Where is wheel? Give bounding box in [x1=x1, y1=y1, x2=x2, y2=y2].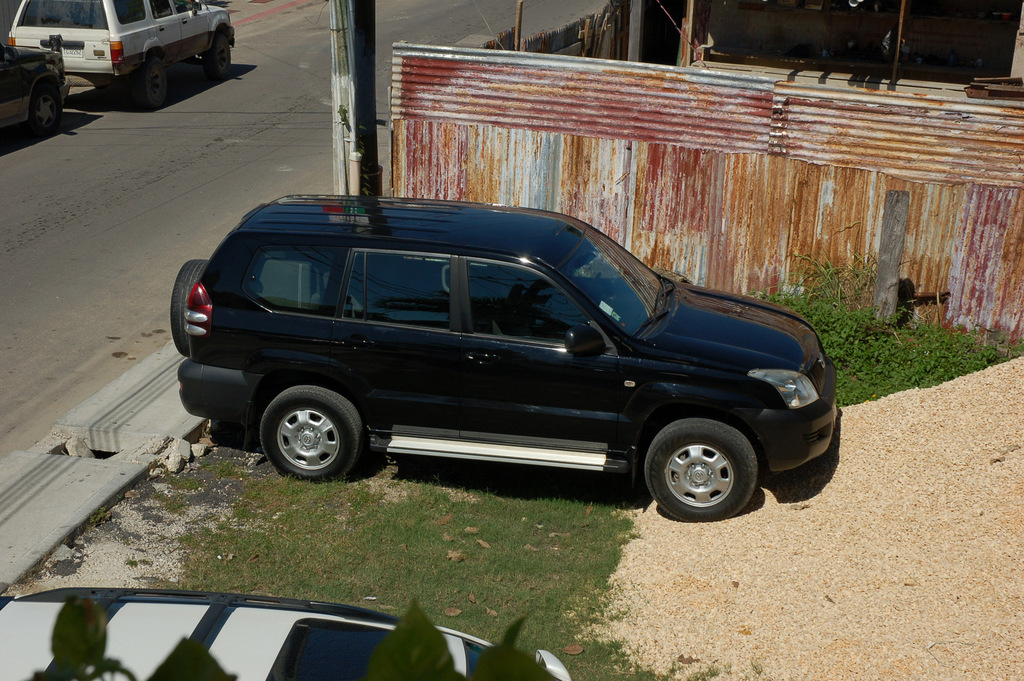
[x1=28, y1=81, x2=63, y2=138].
